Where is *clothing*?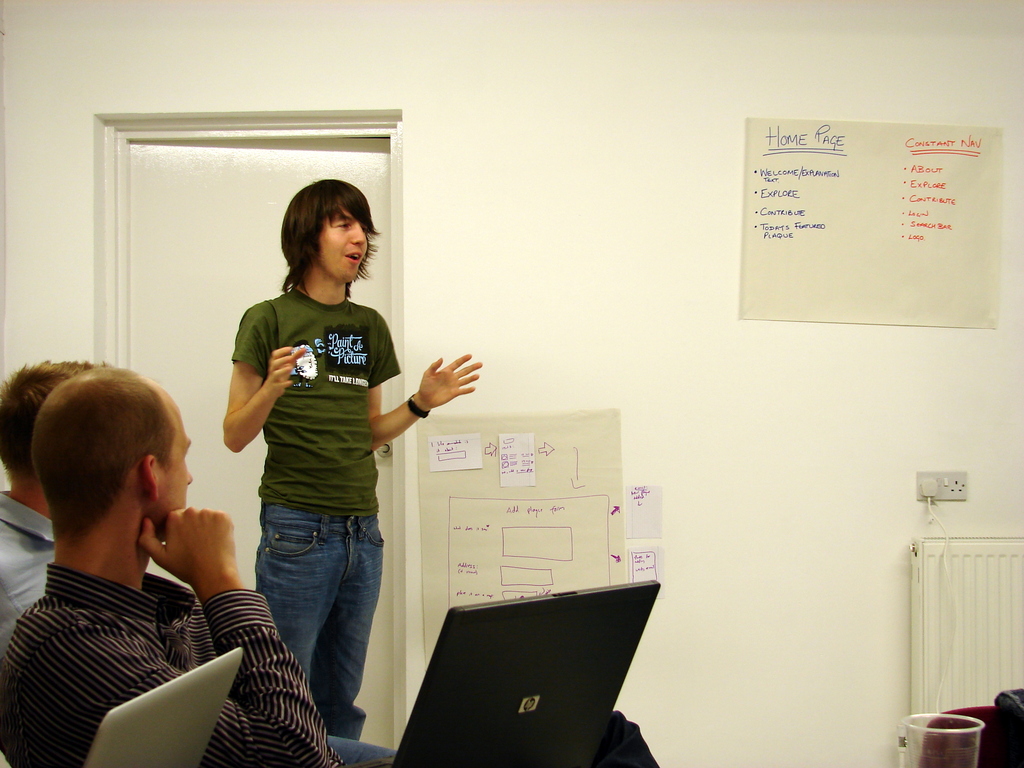
rect(0, 492, 394, 767).
